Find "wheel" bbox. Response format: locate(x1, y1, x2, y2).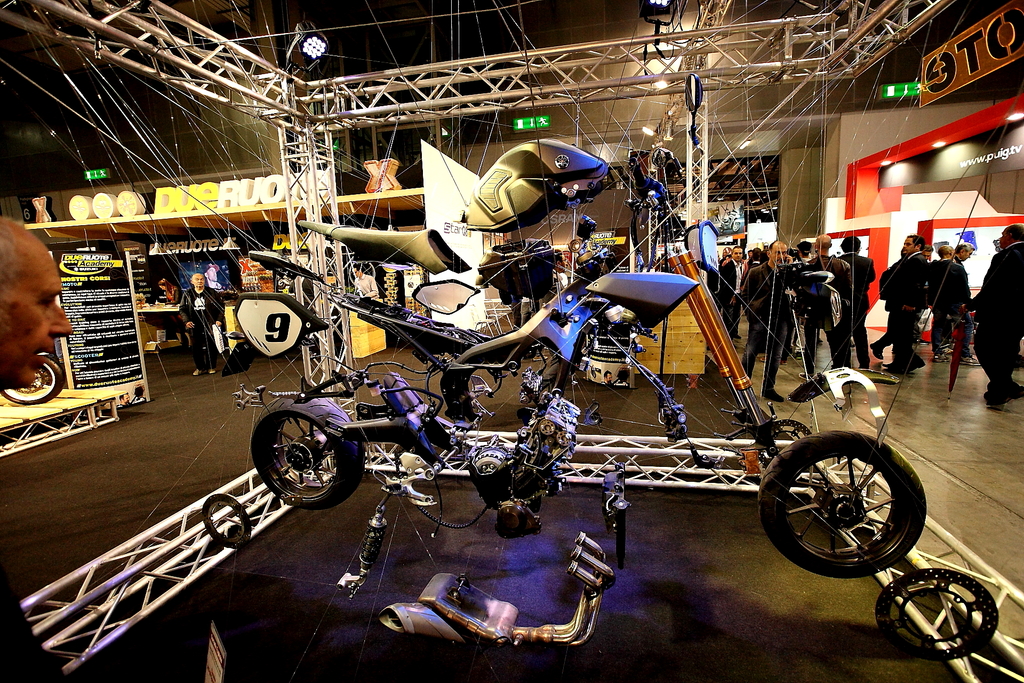
locate(770, 436, 936, 580).
